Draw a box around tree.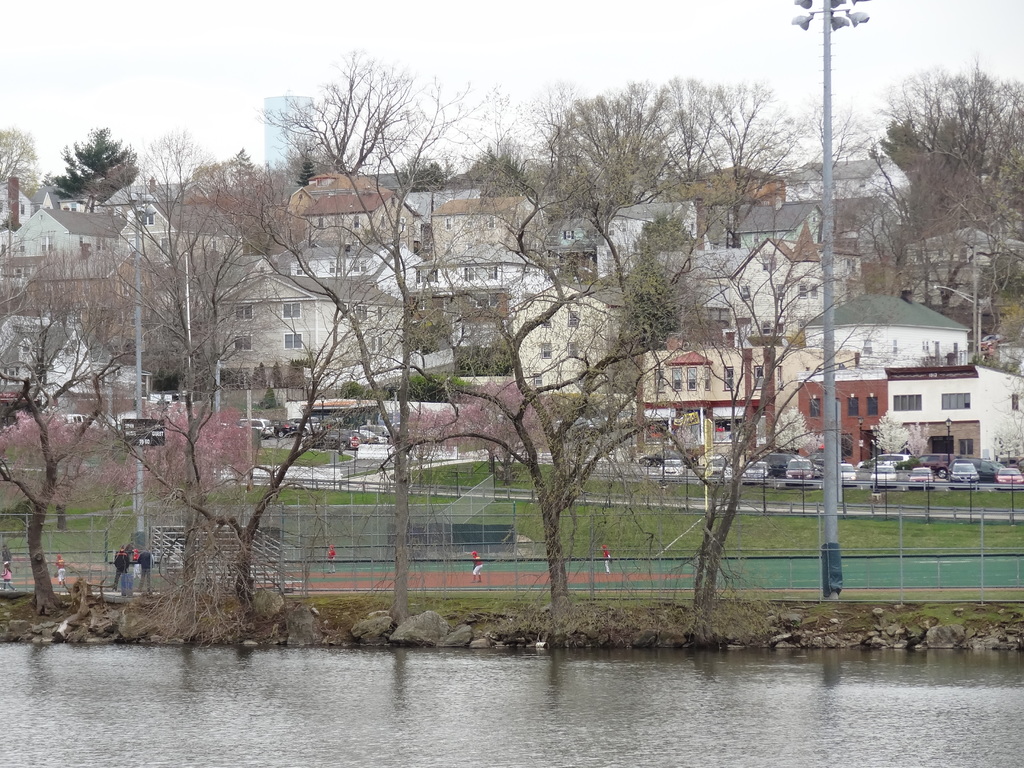
<bbox>0, 122, 38, 226</bbox>.
